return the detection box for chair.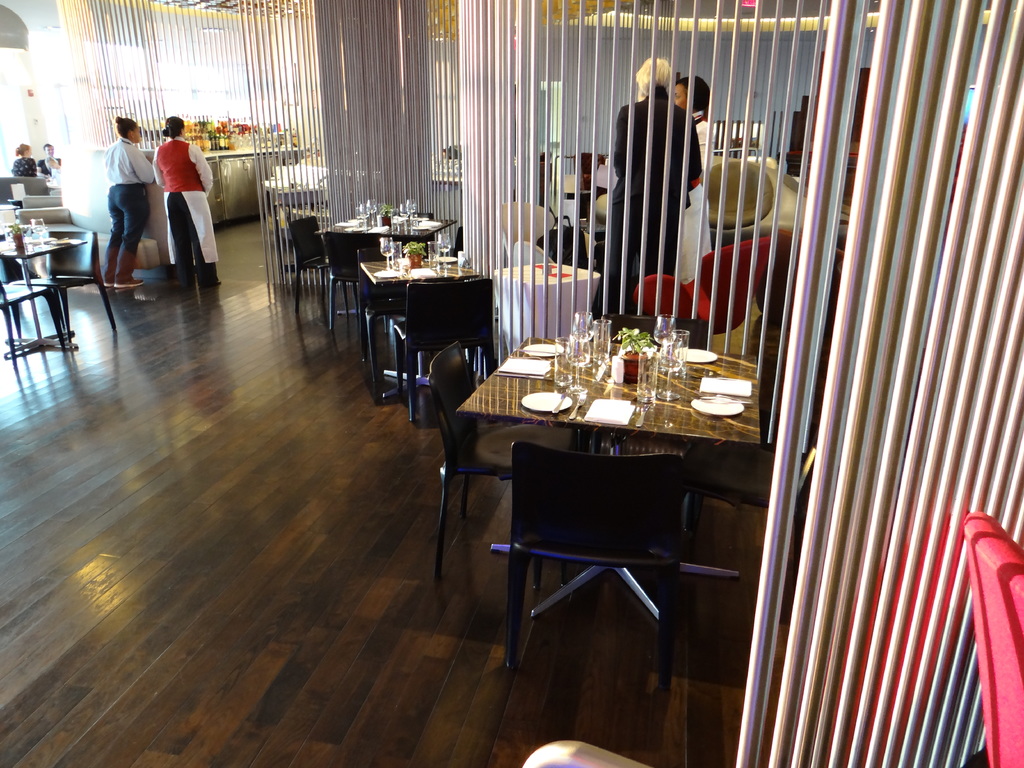
bbox=(426, 343, 579, 580).
